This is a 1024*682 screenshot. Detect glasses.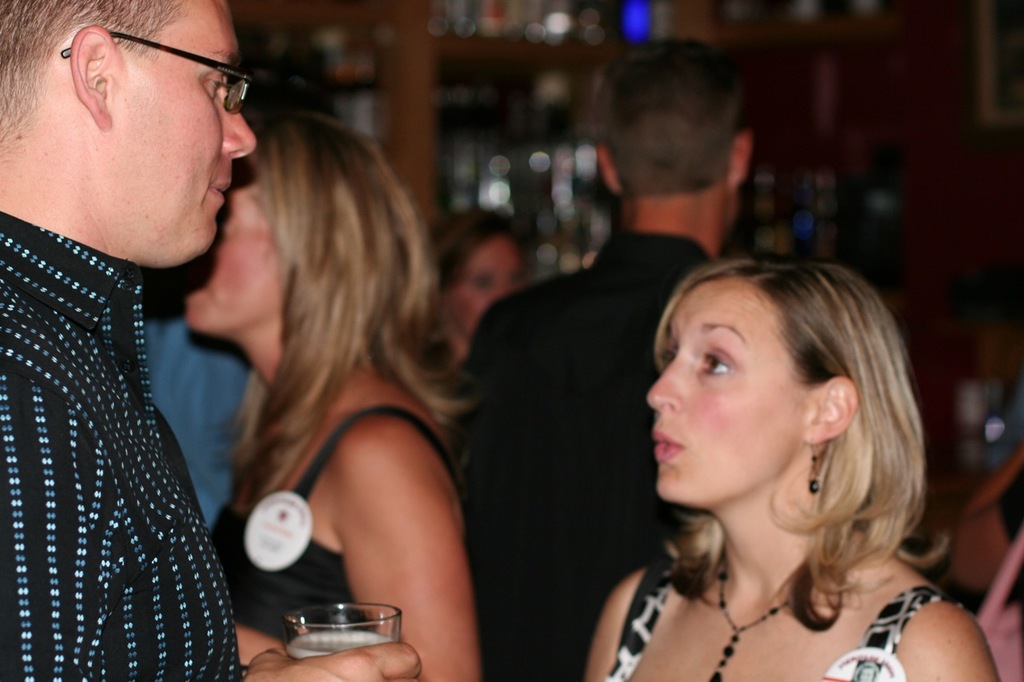
select_region(39, 34, 266, 125).
